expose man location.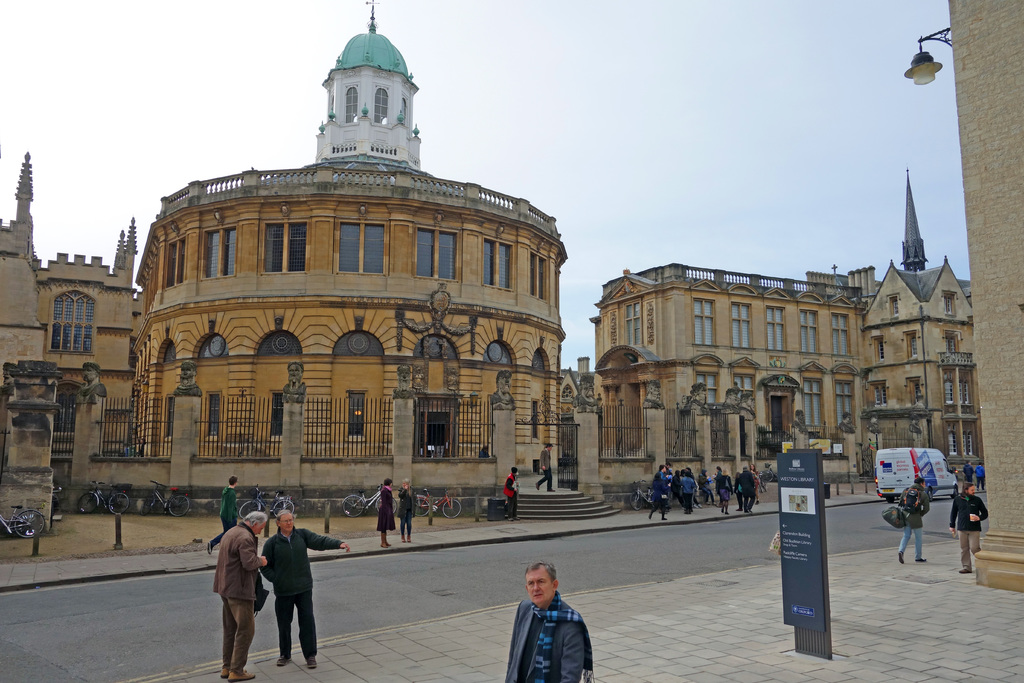
Exposed at BBox(974, 463, 987, 493).
